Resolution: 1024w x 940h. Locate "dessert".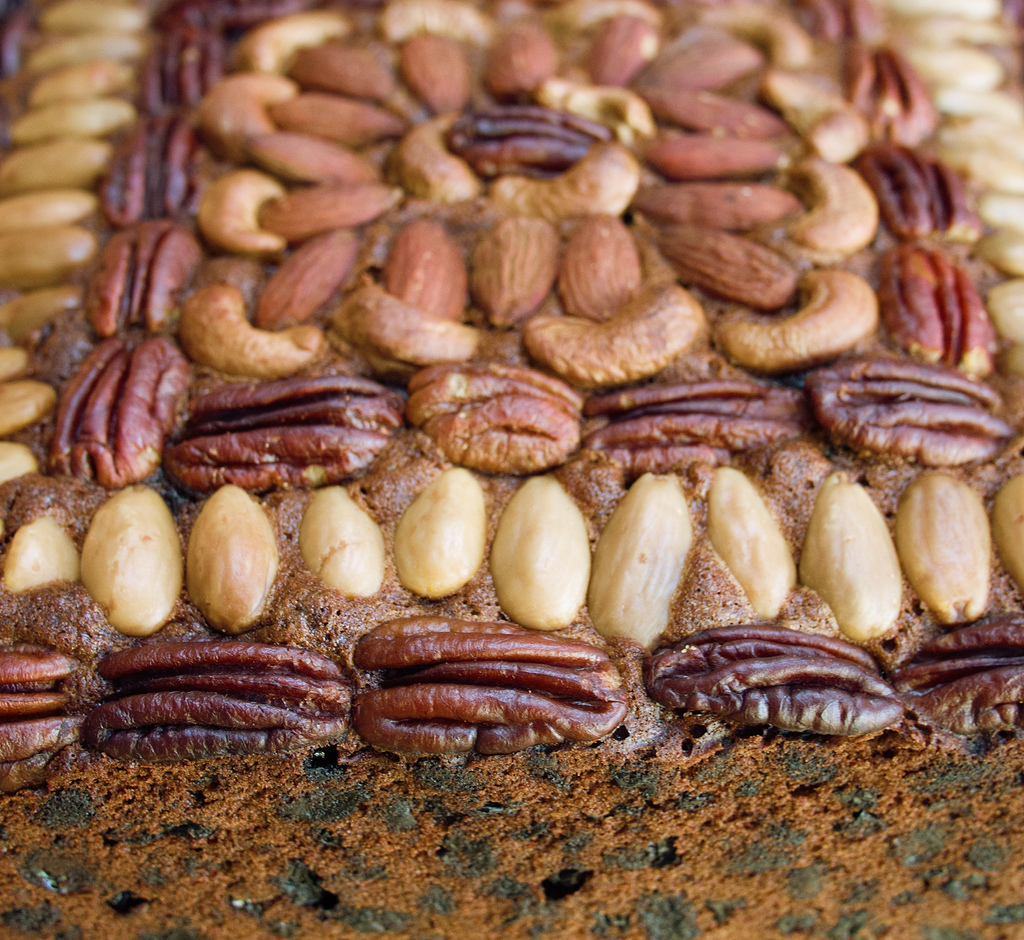
region(0, 182, 108, 217).
